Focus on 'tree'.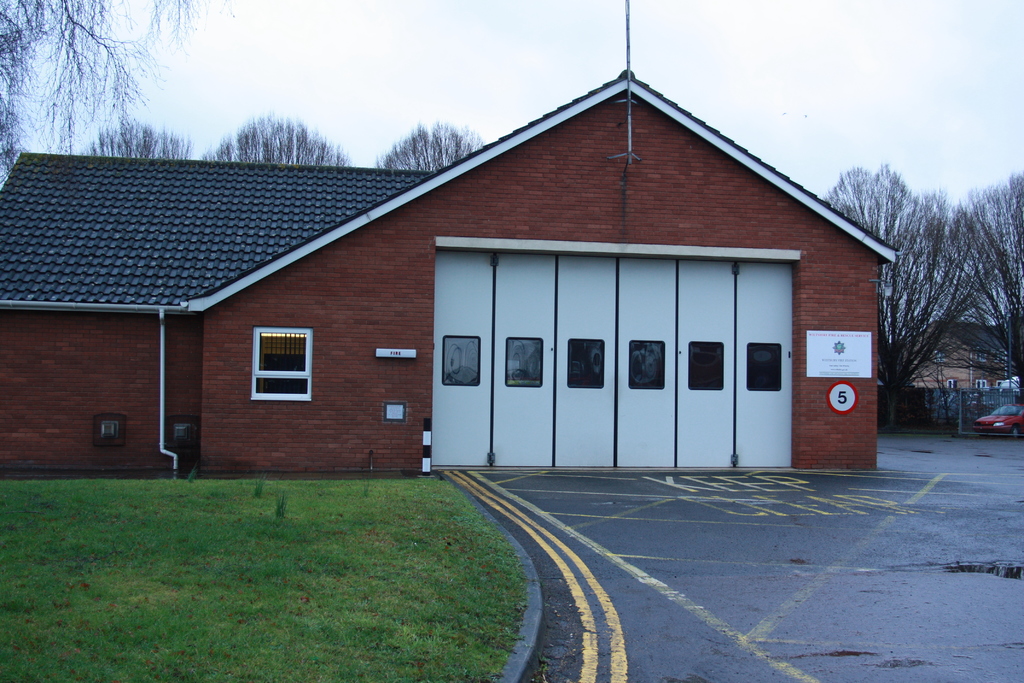
Focused at [left=934, top=168, right=1023, bottom=379].
